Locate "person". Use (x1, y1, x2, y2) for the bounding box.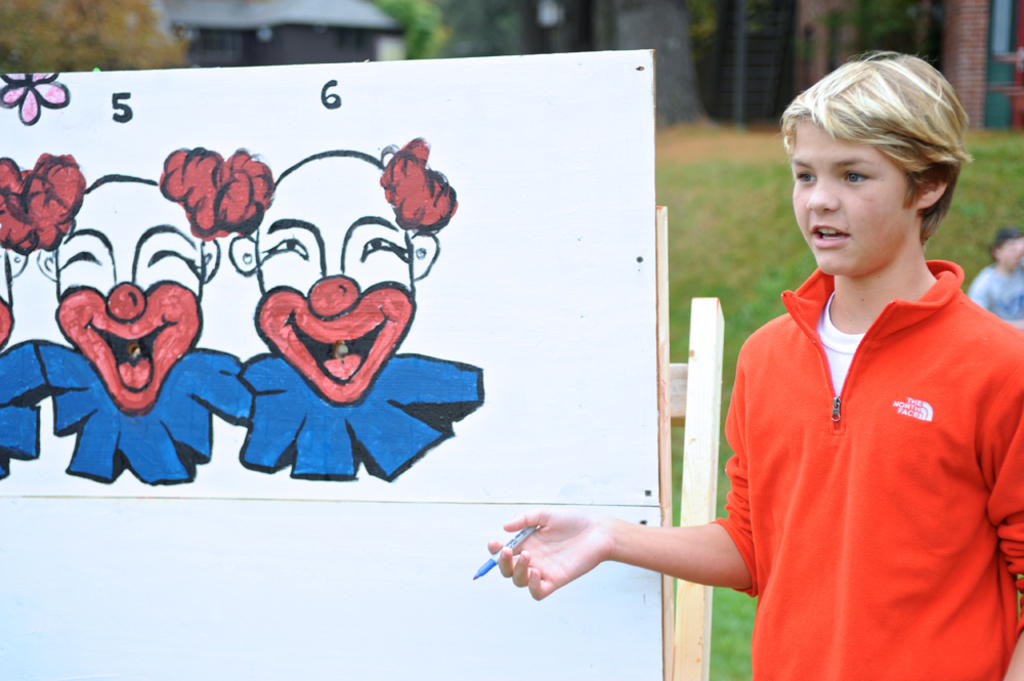
(214, 133, 452, 502).
